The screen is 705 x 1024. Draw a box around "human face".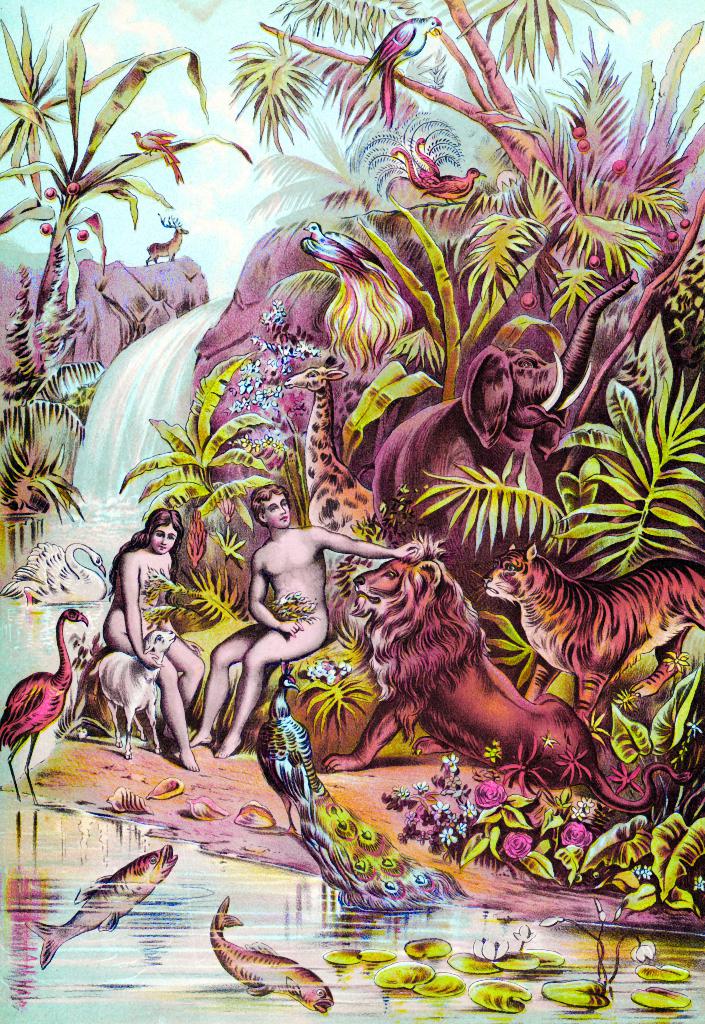
bbox=(263, 490, 291, 525).
